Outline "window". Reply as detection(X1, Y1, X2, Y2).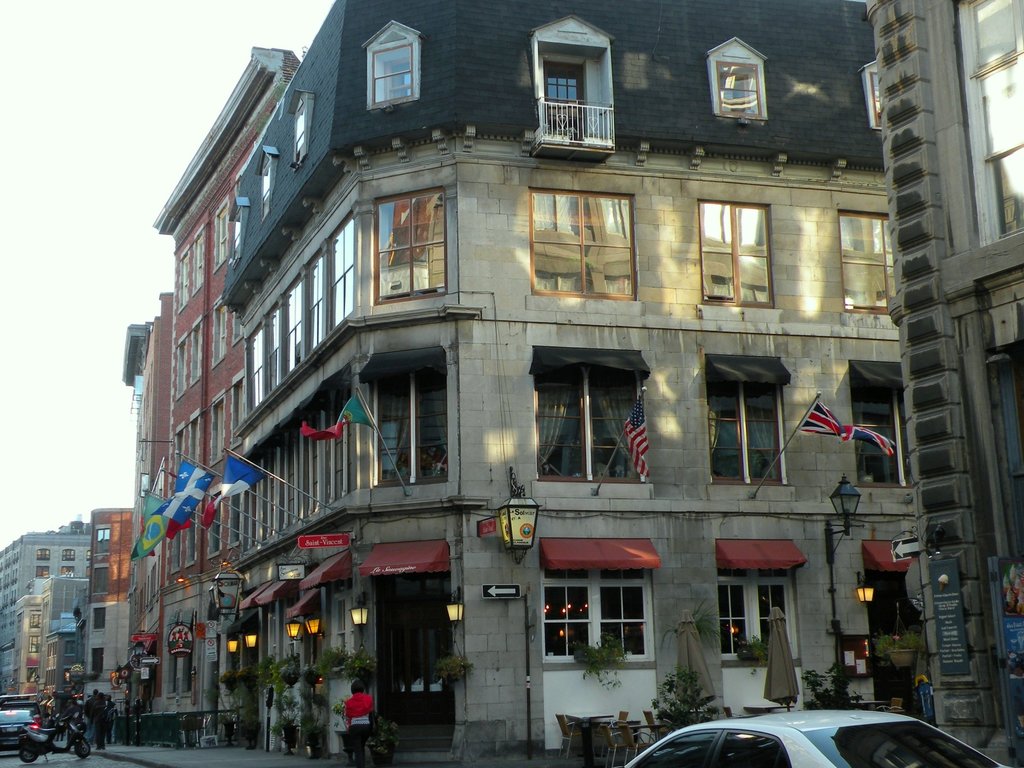
detection(253, 146, 282, 219).
